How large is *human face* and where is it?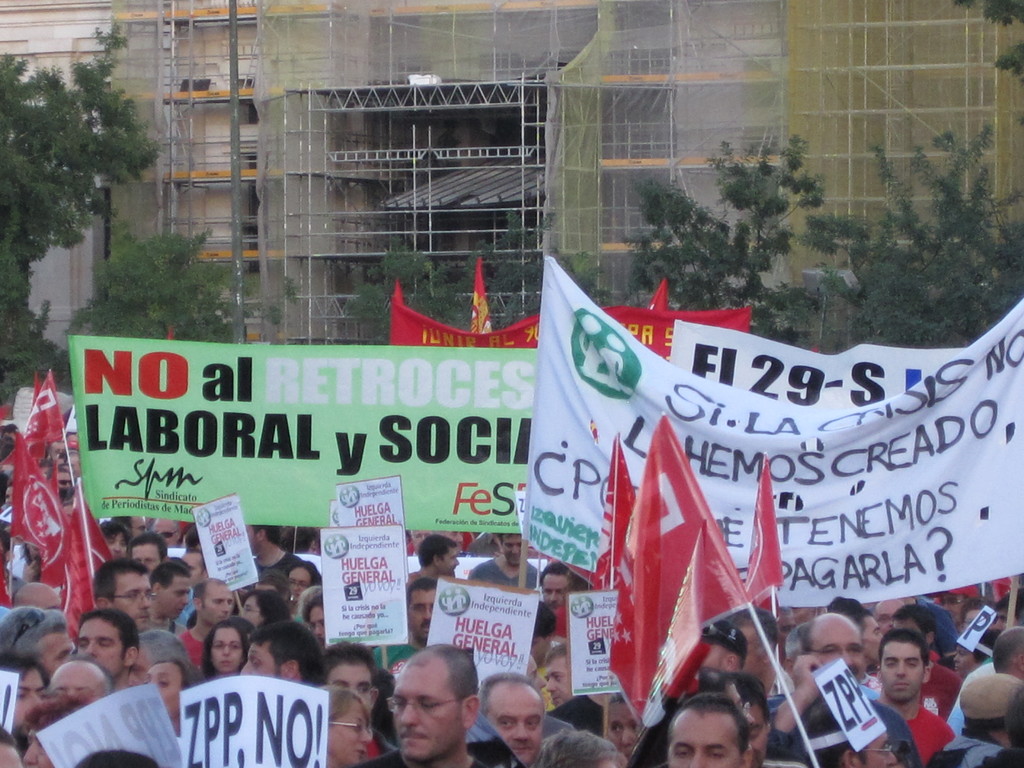
Bounding box: select_region(40, 629, 74, 678).
